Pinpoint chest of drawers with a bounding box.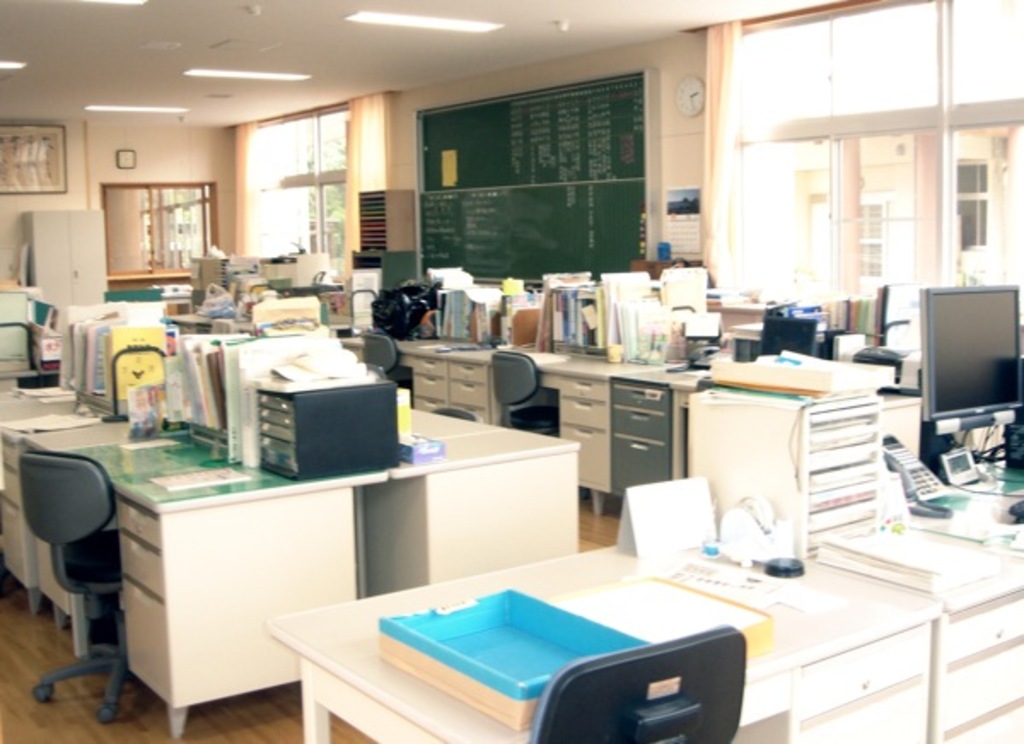
l=493, t=350, r=611, b=517.
